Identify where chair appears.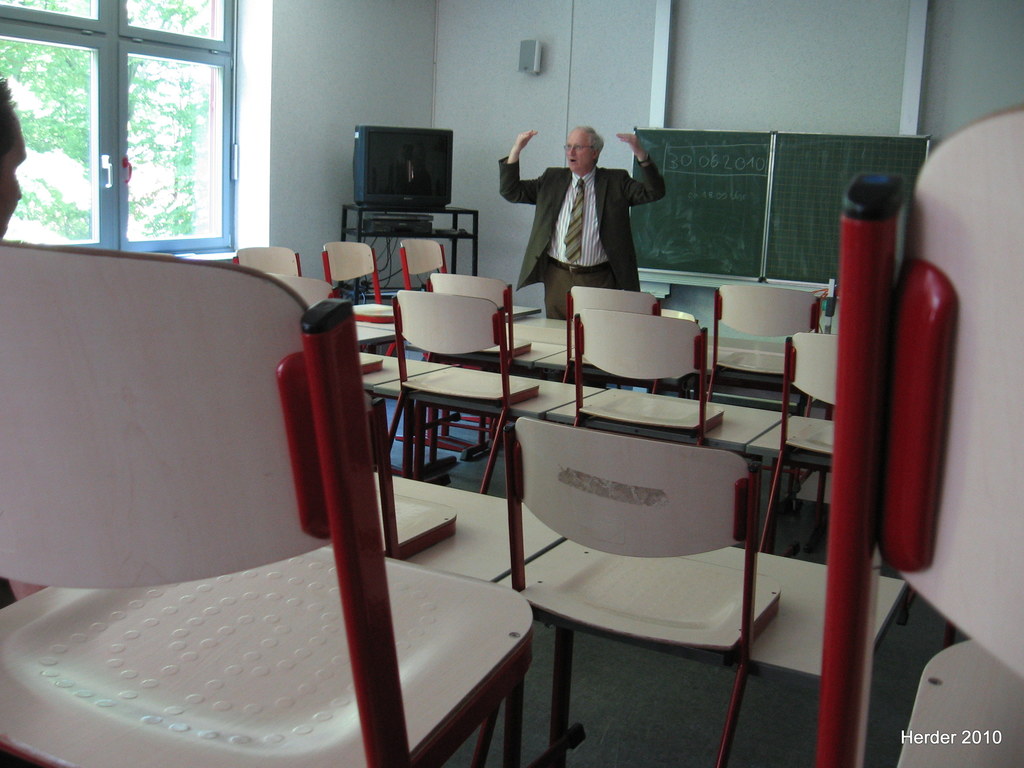
Appears at 557 284 670 379.
